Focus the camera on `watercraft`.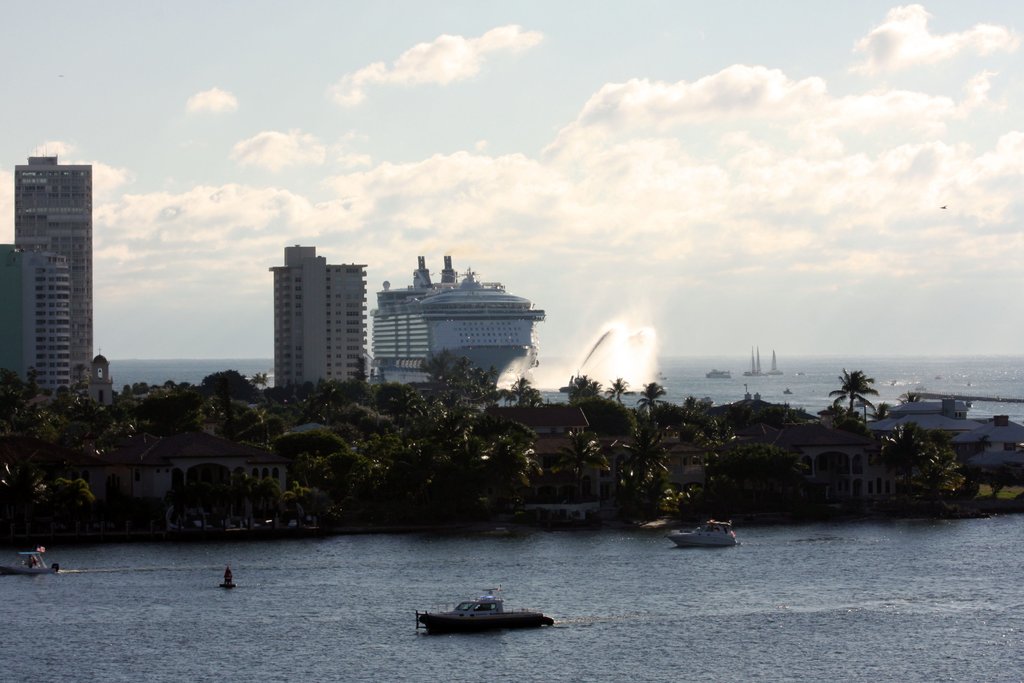
Focus region: crop(0, 545, 67, 573).
